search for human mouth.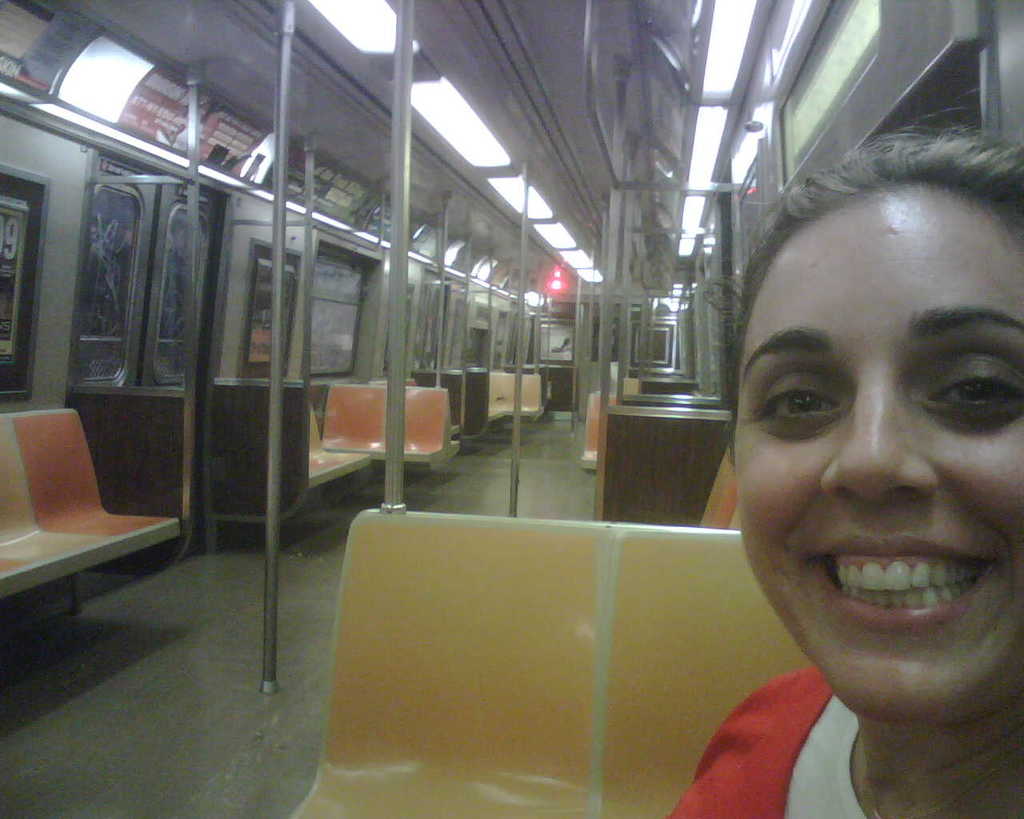
Found at x1=798 y1=518 x2=1011 y2=641.
